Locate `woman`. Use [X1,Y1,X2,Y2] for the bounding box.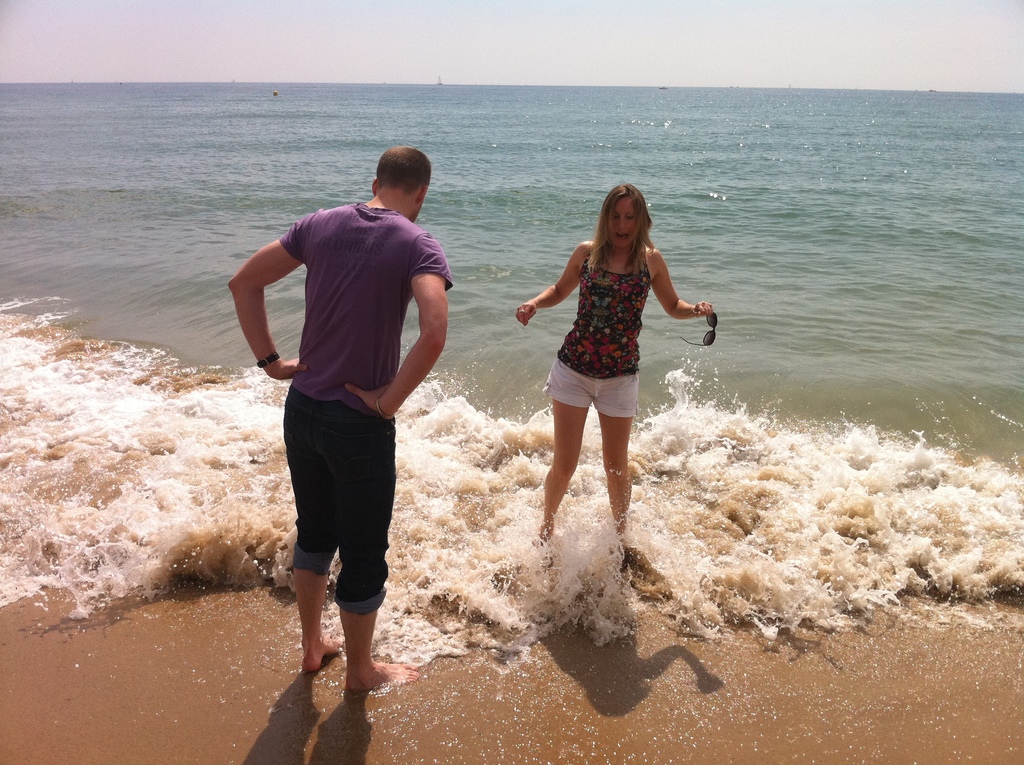
[522,184,709,545].
